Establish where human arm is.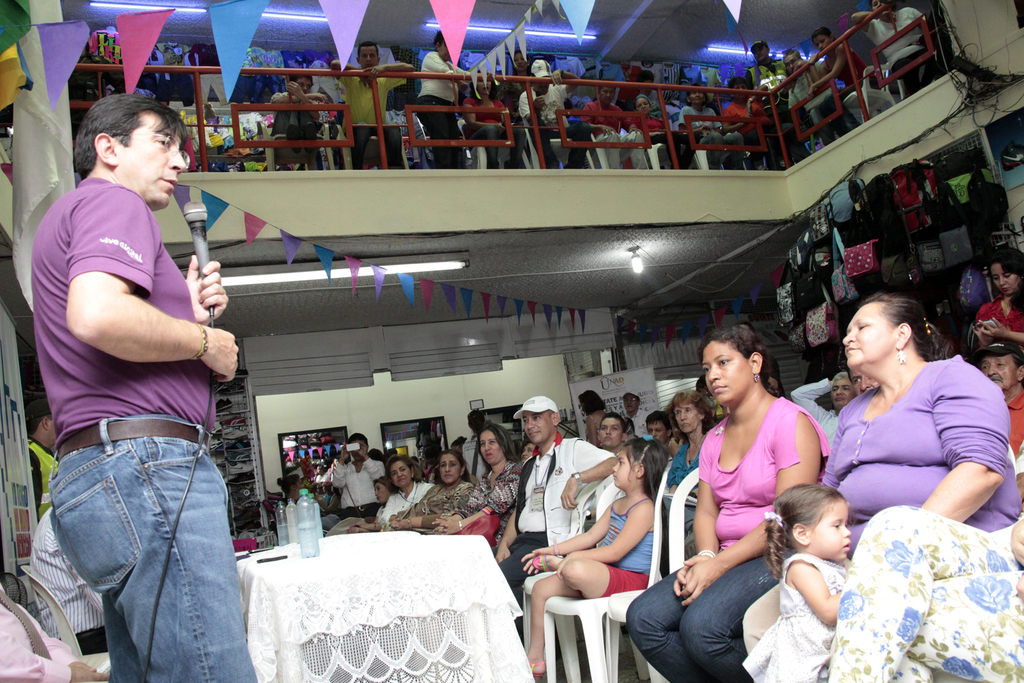
Established at BBox(328, 61, 366, 88).
